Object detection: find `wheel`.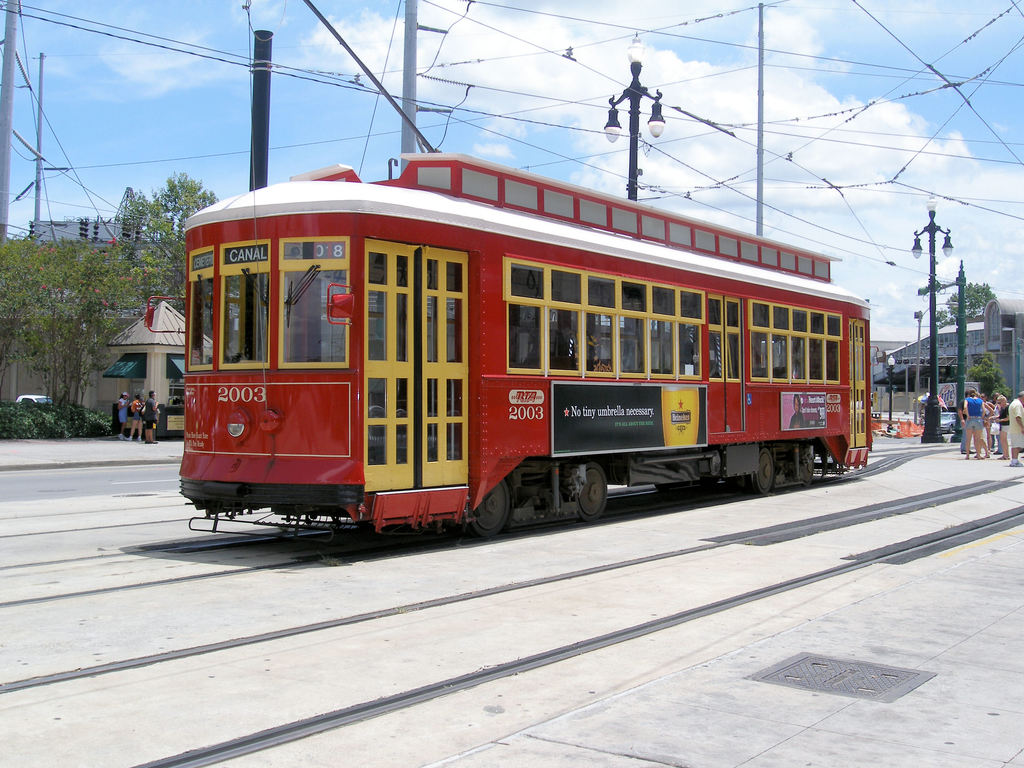
<bbox>471, 480, 513, 539</bbox>.
